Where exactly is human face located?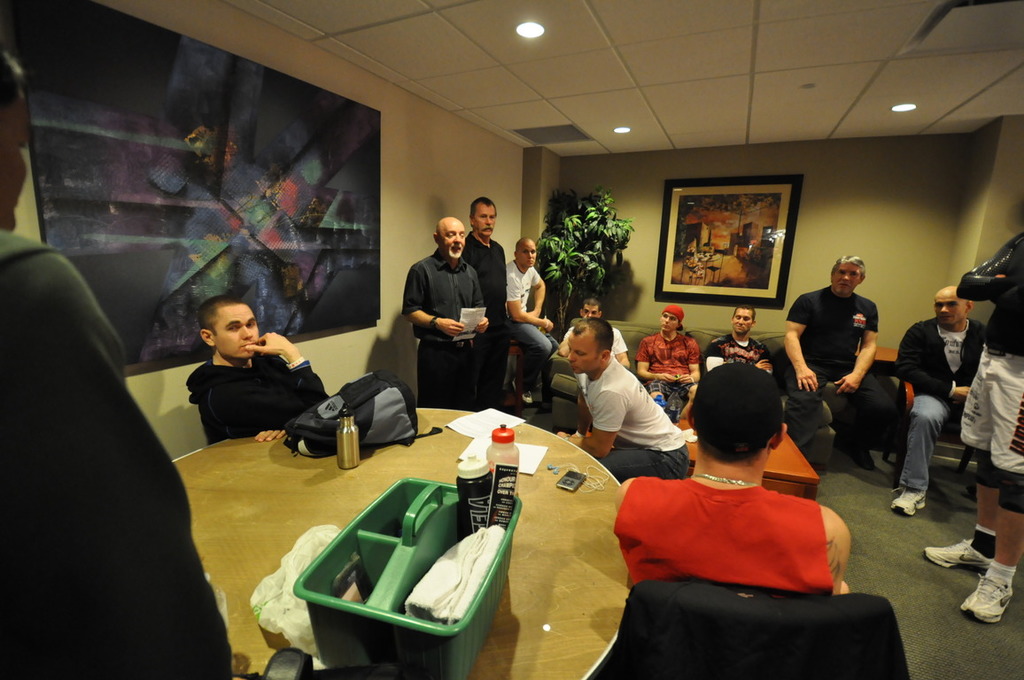
Its bounding box is box(656, 313, 676, 334).
